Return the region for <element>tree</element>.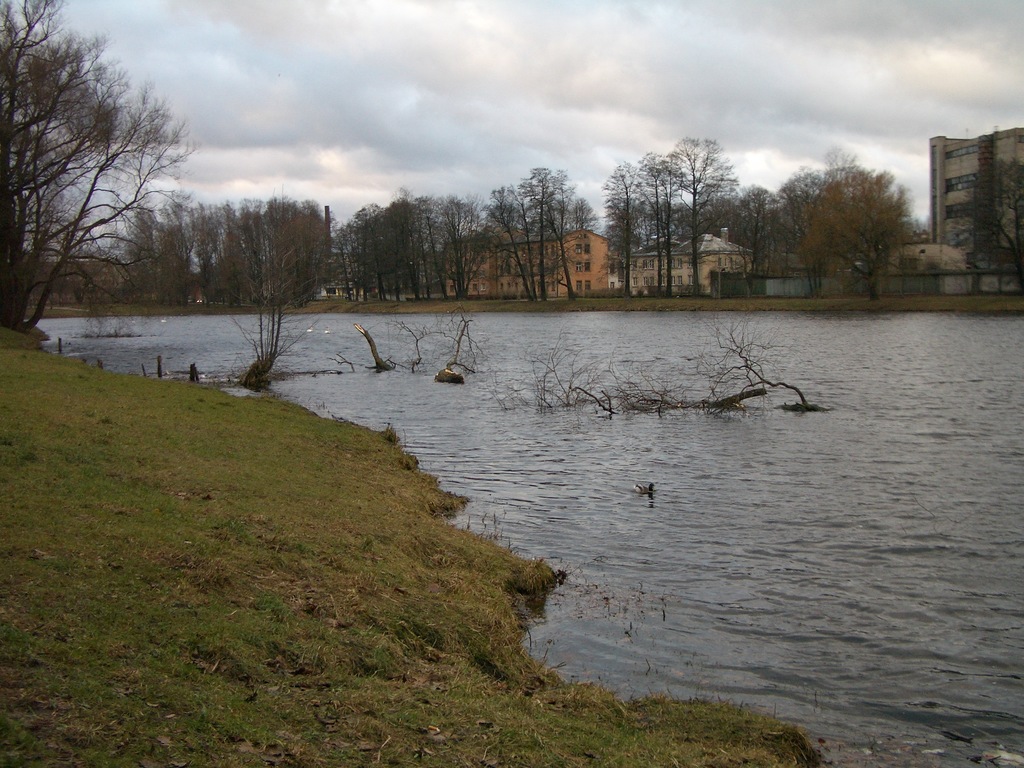
crop(935, 155, 1023, 295).
